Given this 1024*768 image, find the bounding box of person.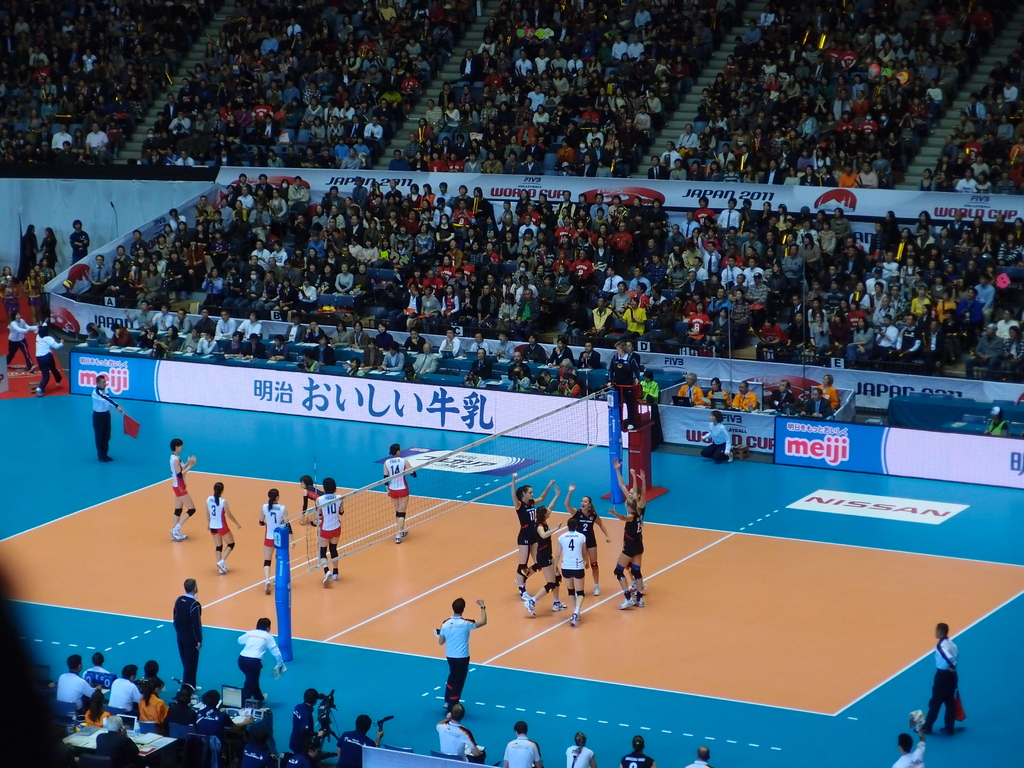
box(156, 326, 180, 349).
